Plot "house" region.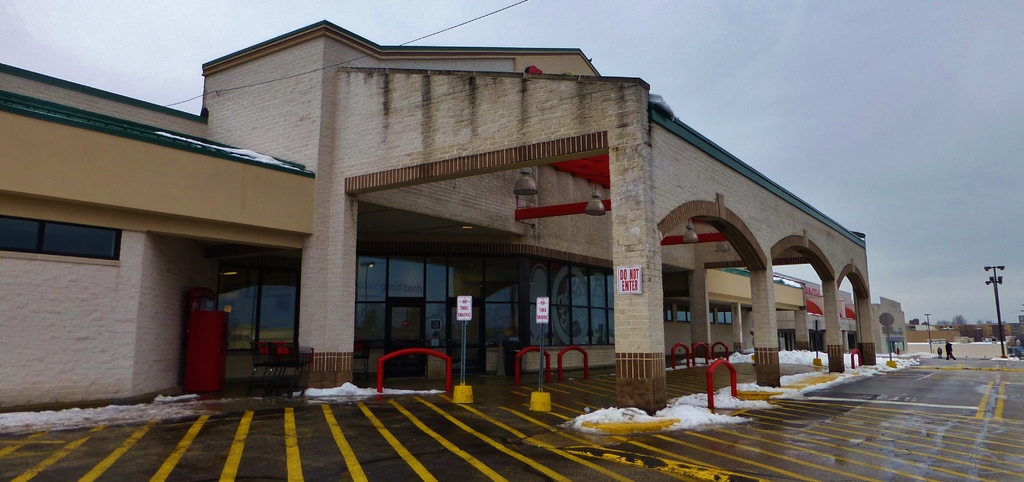
Plotted at {"left": 36, "top": 22, "right": 882, "bottom": 412}.
